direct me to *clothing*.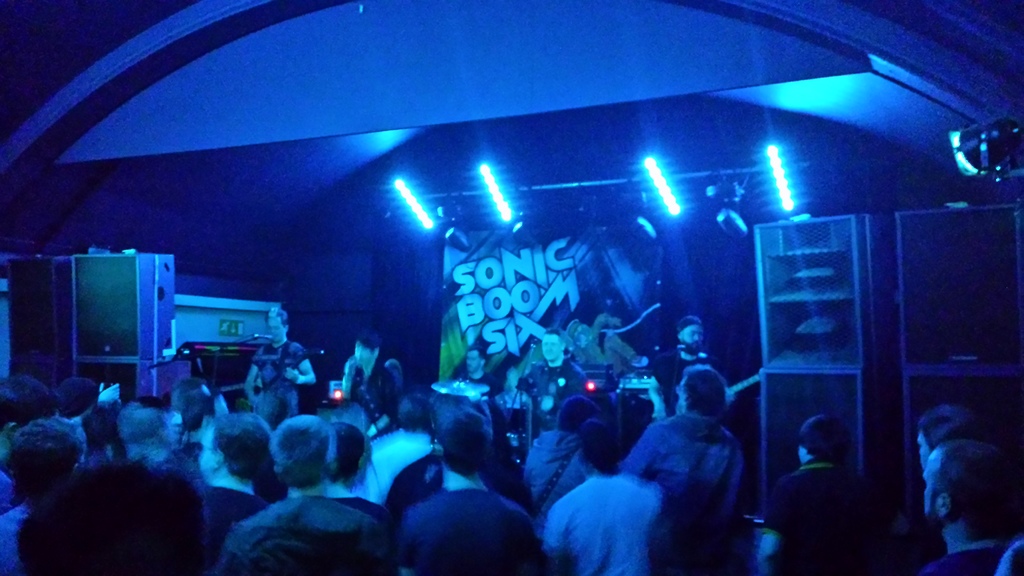
Direction: [left=522, top=432, right=586, bottom=536].
